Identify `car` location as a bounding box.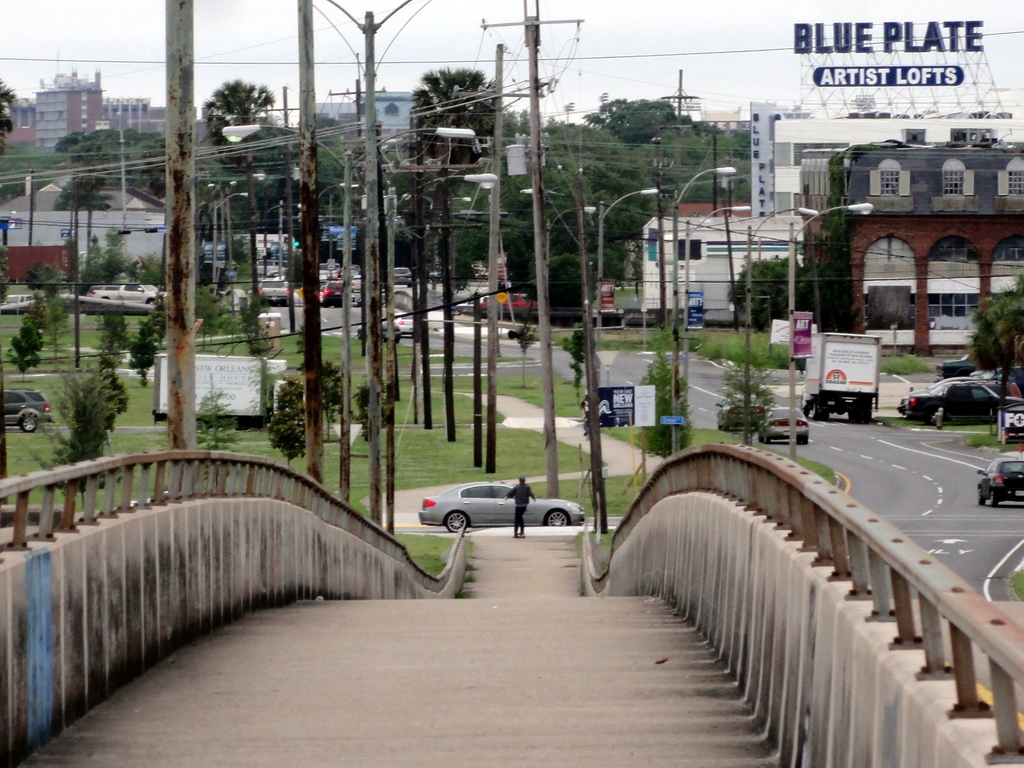
[313,276,346,303].
